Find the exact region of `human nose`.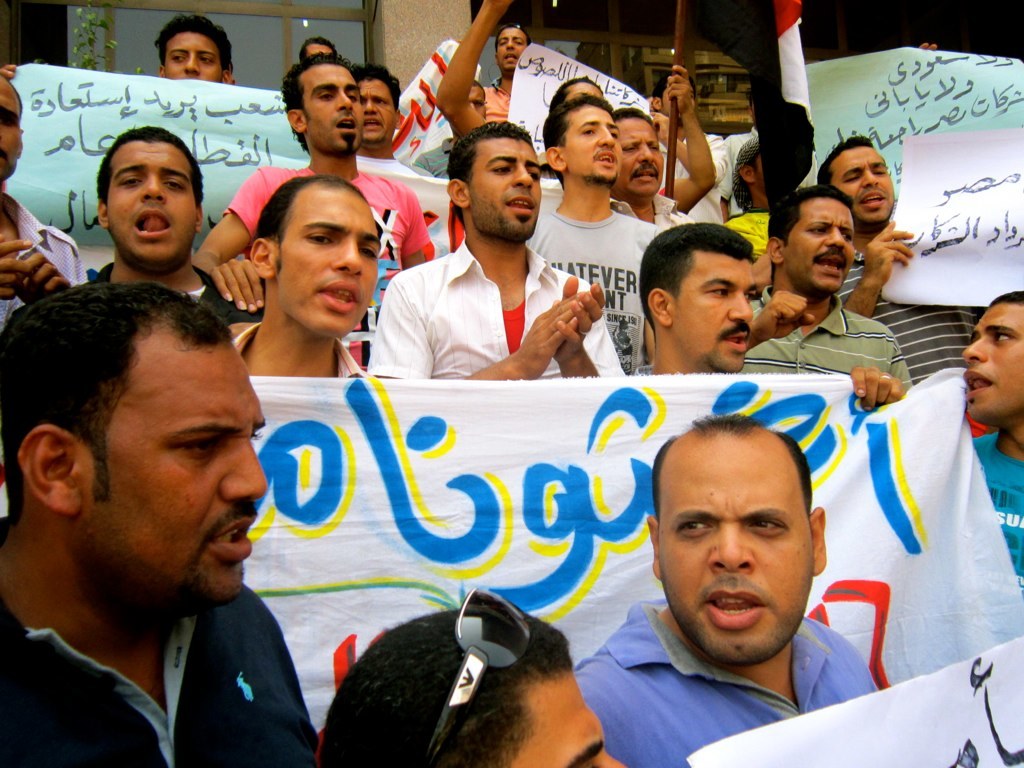
Exact region: {"x1": 602, "y1": 756, "x2": 627, "y2": 767}.
